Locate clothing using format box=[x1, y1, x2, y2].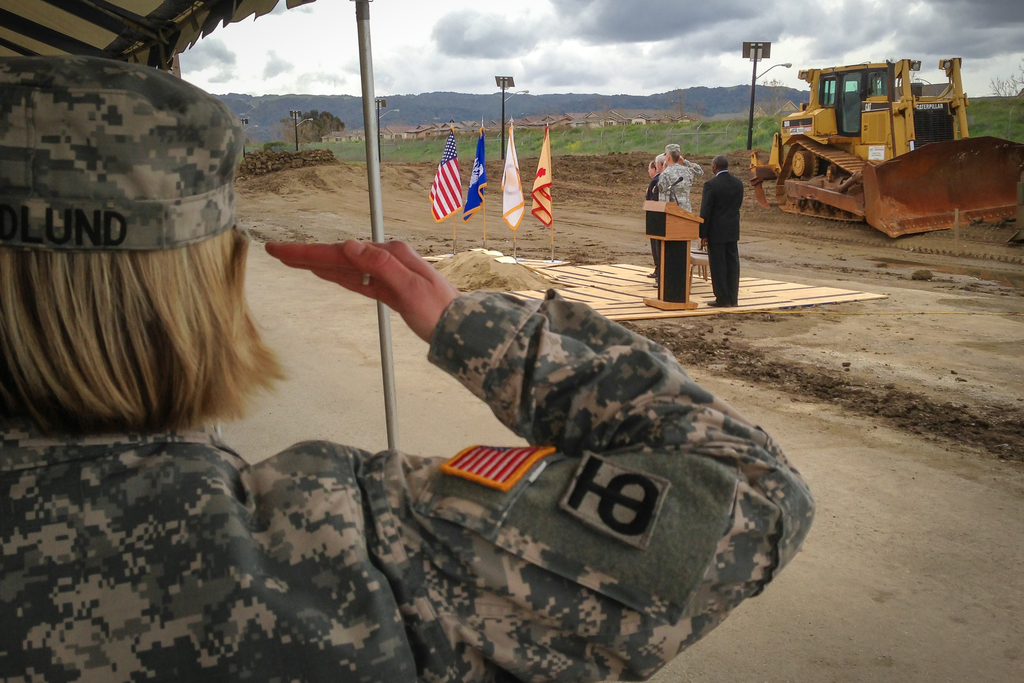
box=[655, 156, 701, 305].
